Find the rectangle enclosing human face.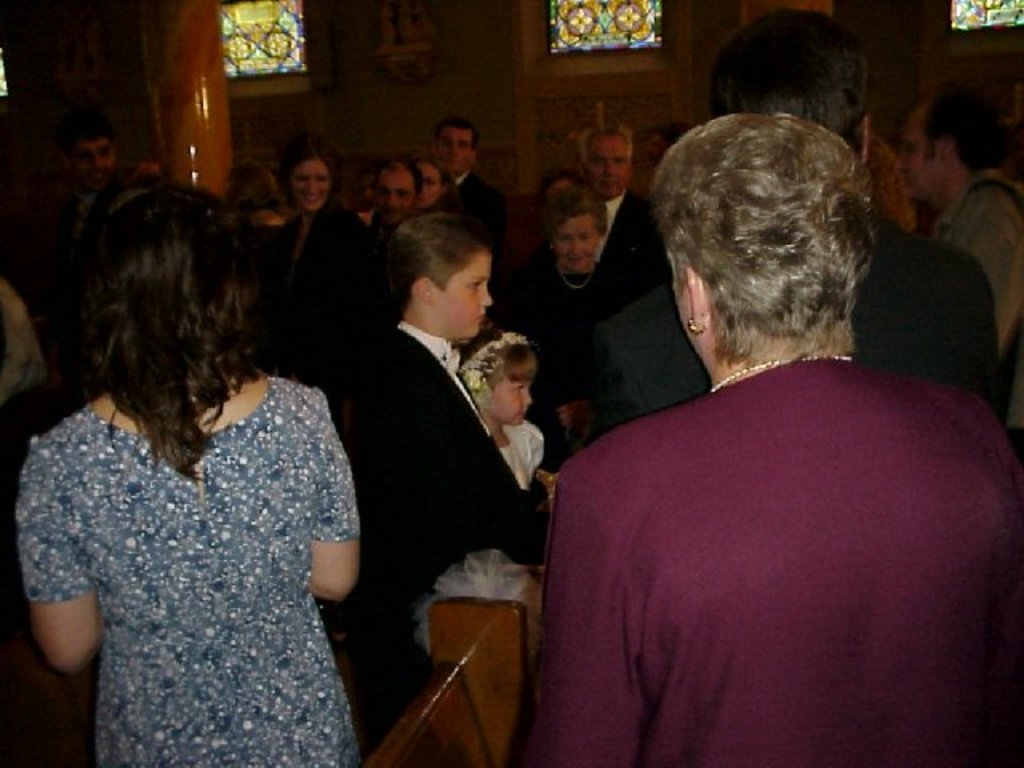
[left=442, top=256, right=496, bottom=339].
